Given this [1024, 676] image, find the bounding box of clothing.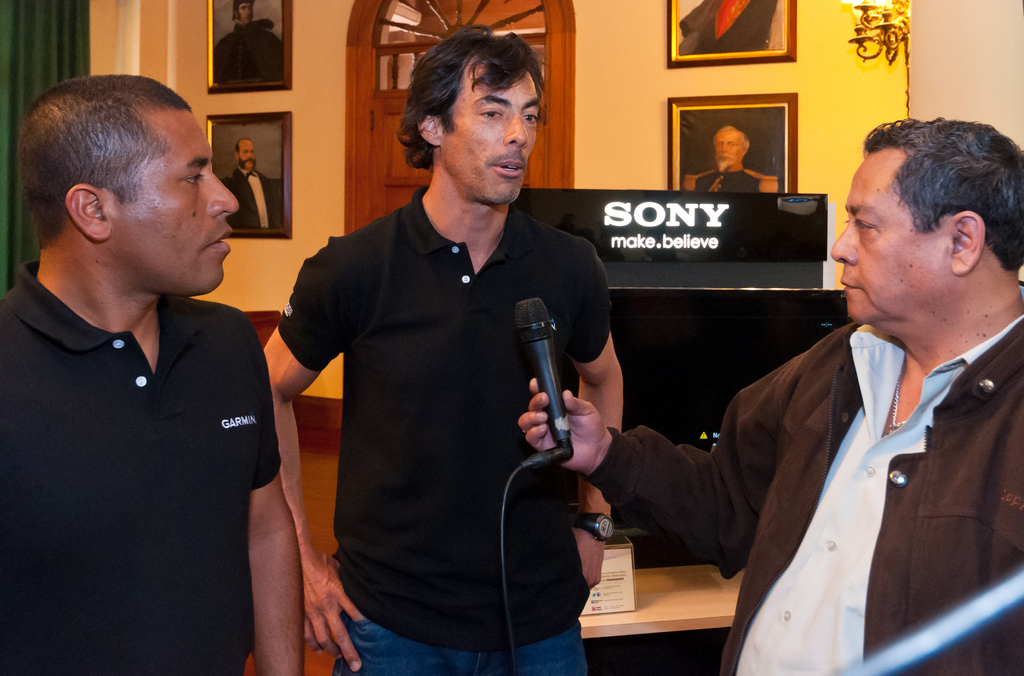
bbox=[221, 173, 284, 230].
